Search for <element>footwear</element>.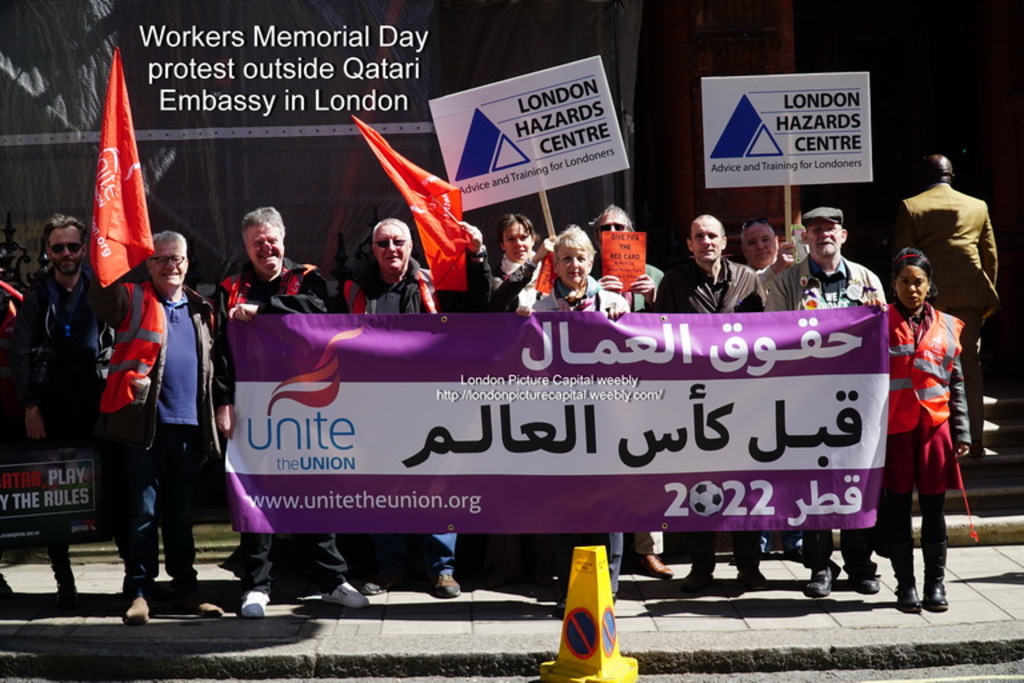
Found at <bbox>195, 600, 221, 616</bbox>.
